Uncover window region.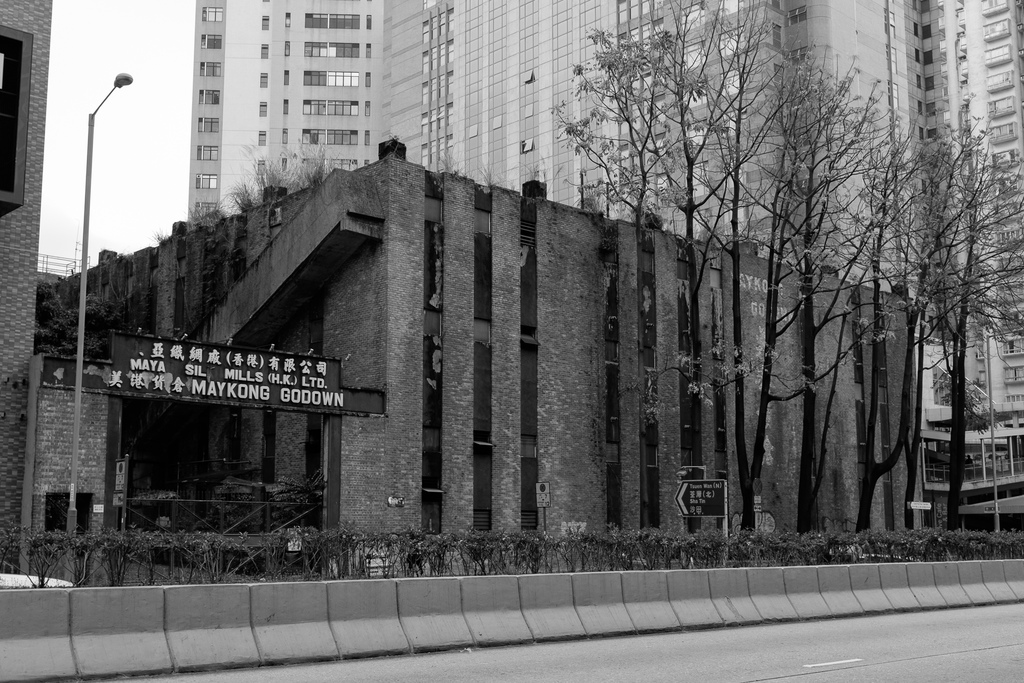
Uncovered: x1=615, y1=0, x2=662, y2=25.
